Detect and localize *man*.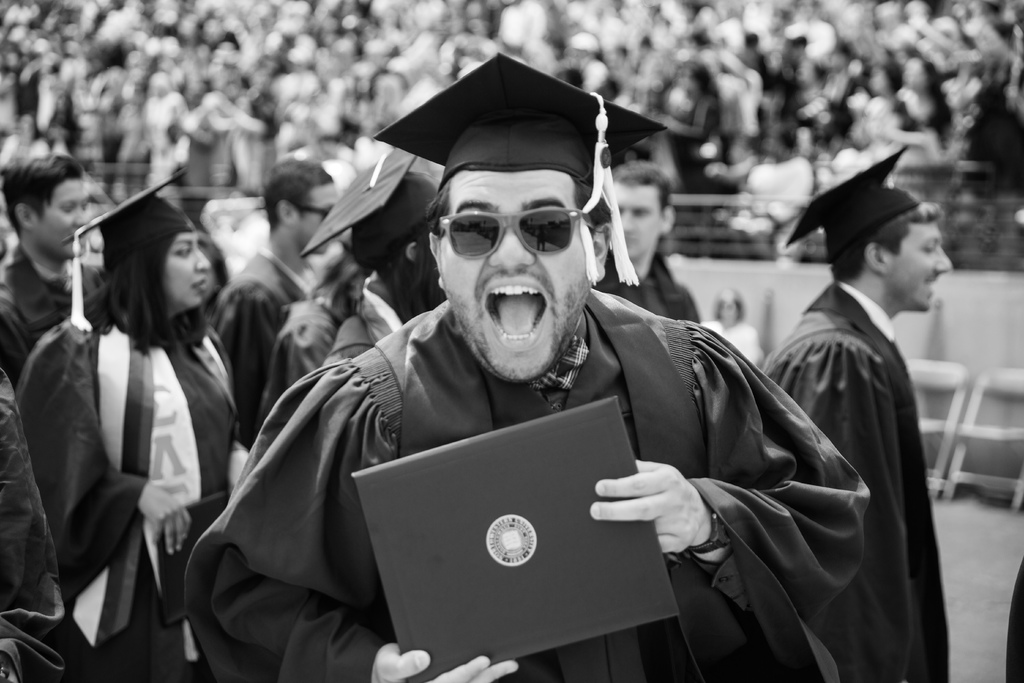
Localized at region(206, 154, 339, 454).
